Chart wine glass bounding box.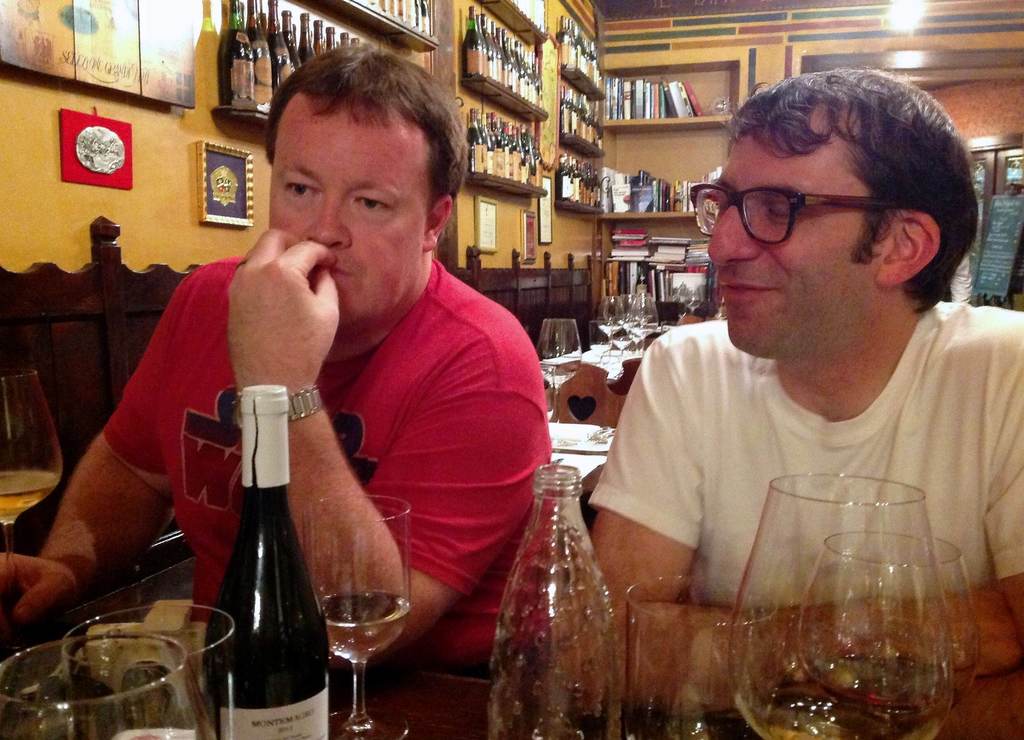
Charted: (733,470,952,739).
